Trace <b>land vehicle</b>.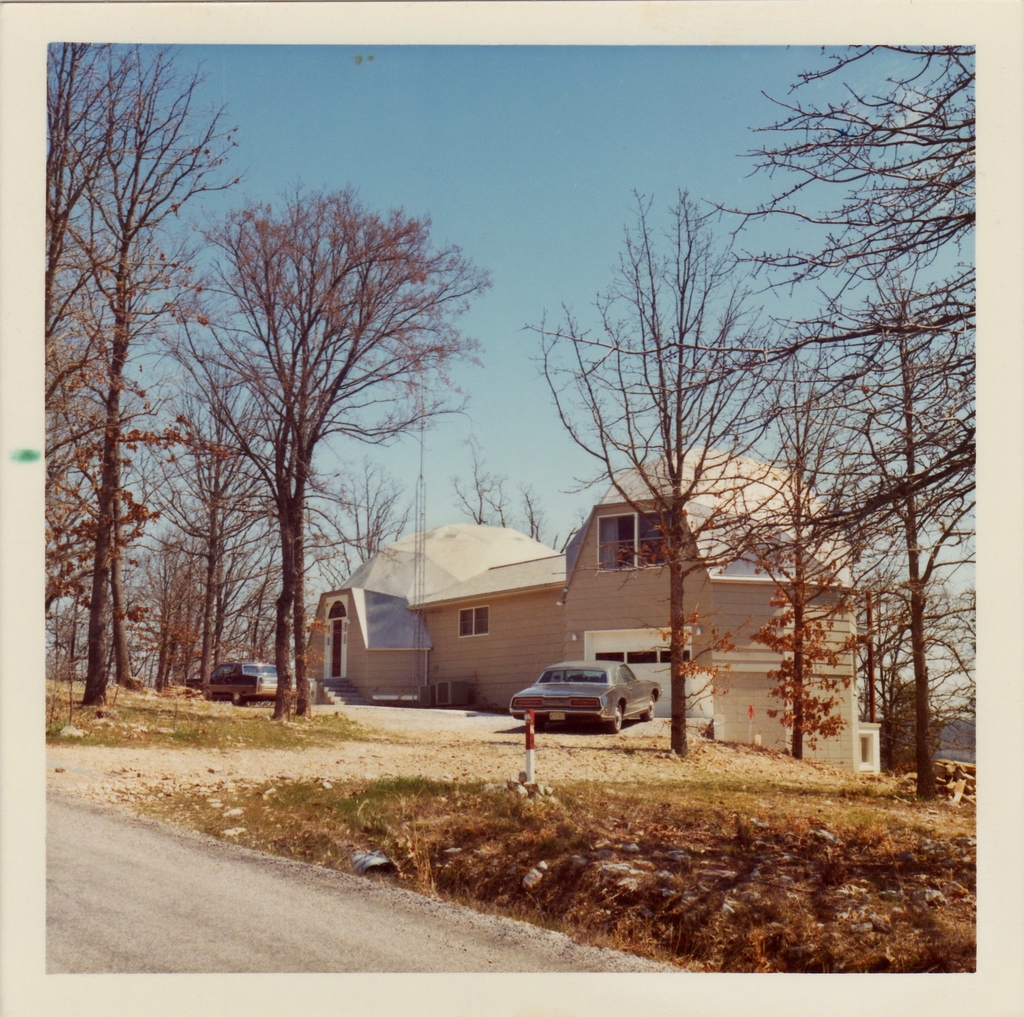
Traced to select_region(212, 656, 297, 699).
